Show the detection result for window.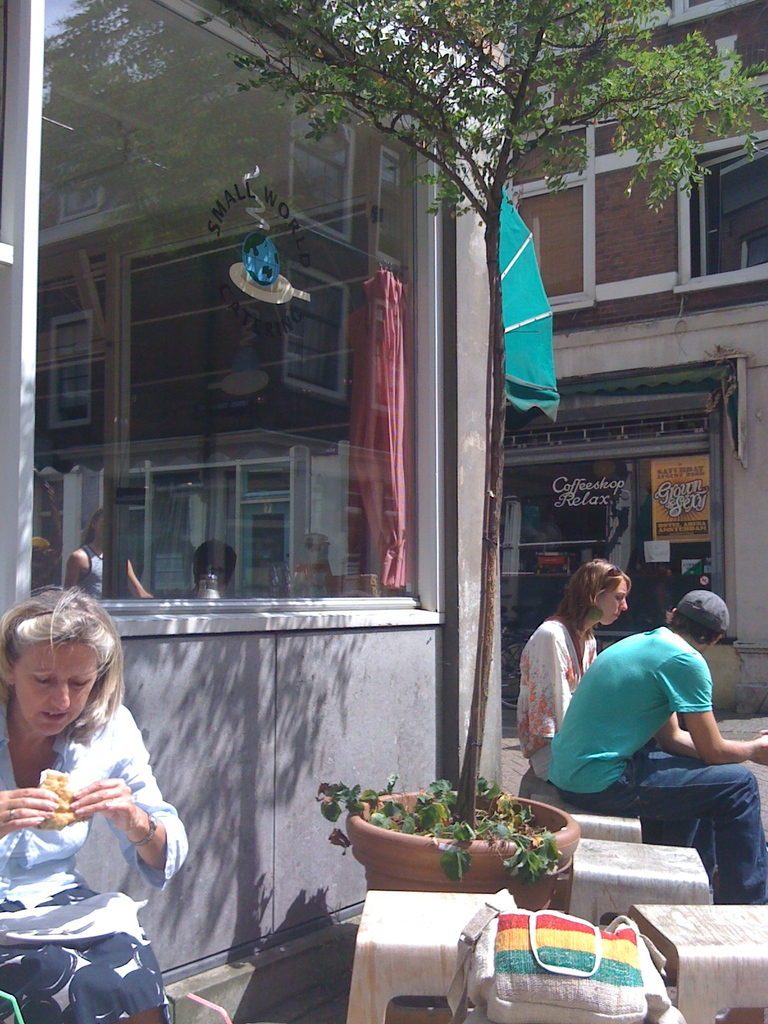
left=504, top=74, right=767, bottom=305.
